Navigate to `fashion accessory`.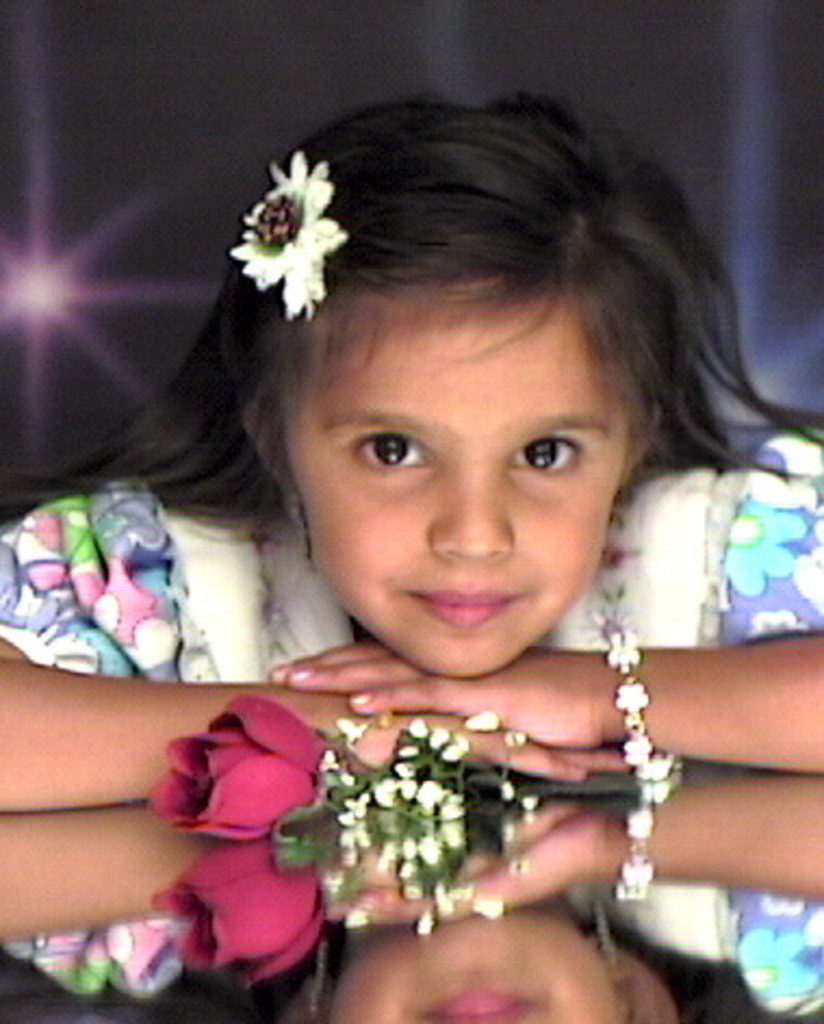
Navigation target: bbox=[611, 607, 677, 781].
